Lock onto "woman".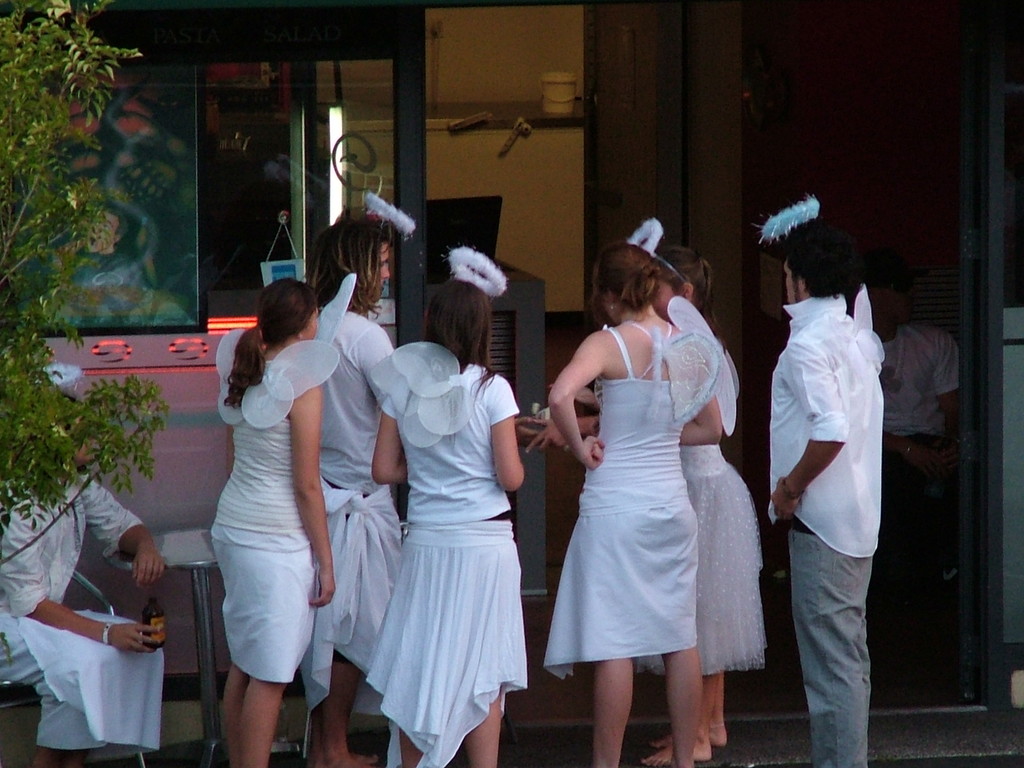
Locked: detection(546, 244, 768, 760).
